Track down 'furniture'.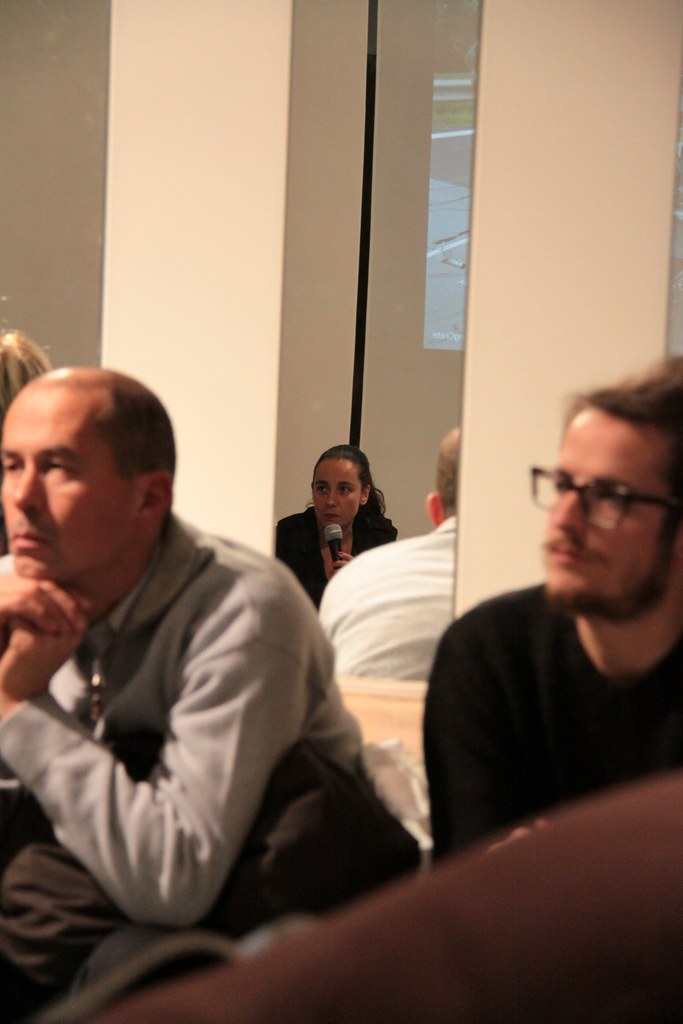
Tracked to (103, 774, 682, 1023).
